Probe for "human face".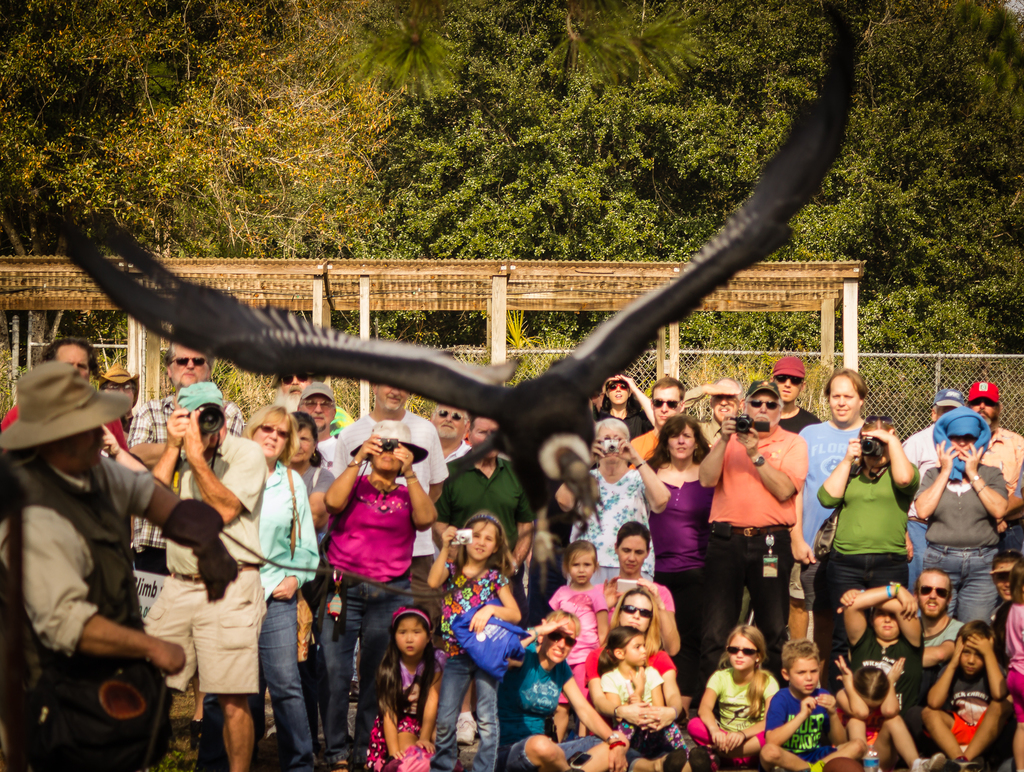
Probe result: {"left": 374, "top": 385, "right": 406, "bottom": 412}.
